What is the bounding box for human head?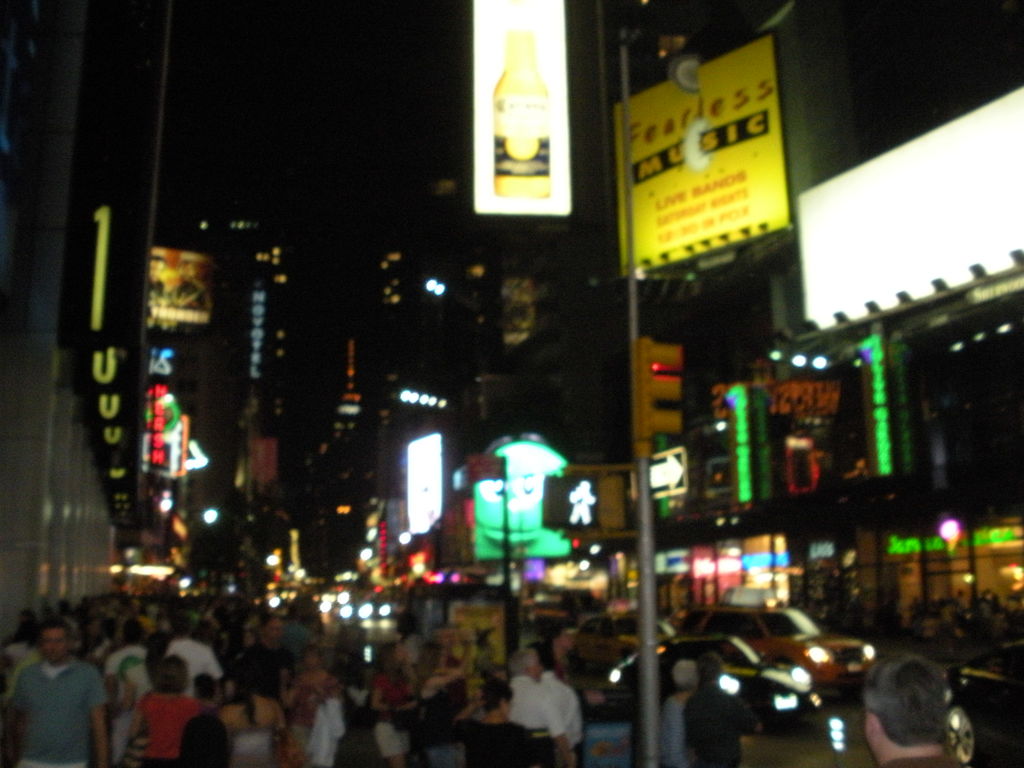
pyautogui.locateOnScreen(42, 627, 72, 669).
